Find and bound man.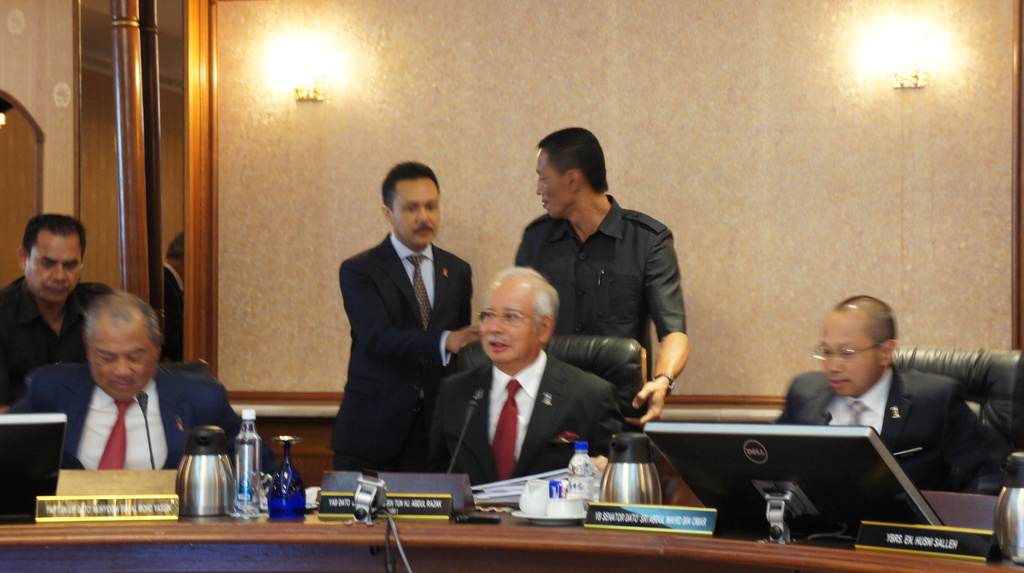
Bound: {"x1": 508, "y1": 121, "x2": 696, "y2": 428}.
